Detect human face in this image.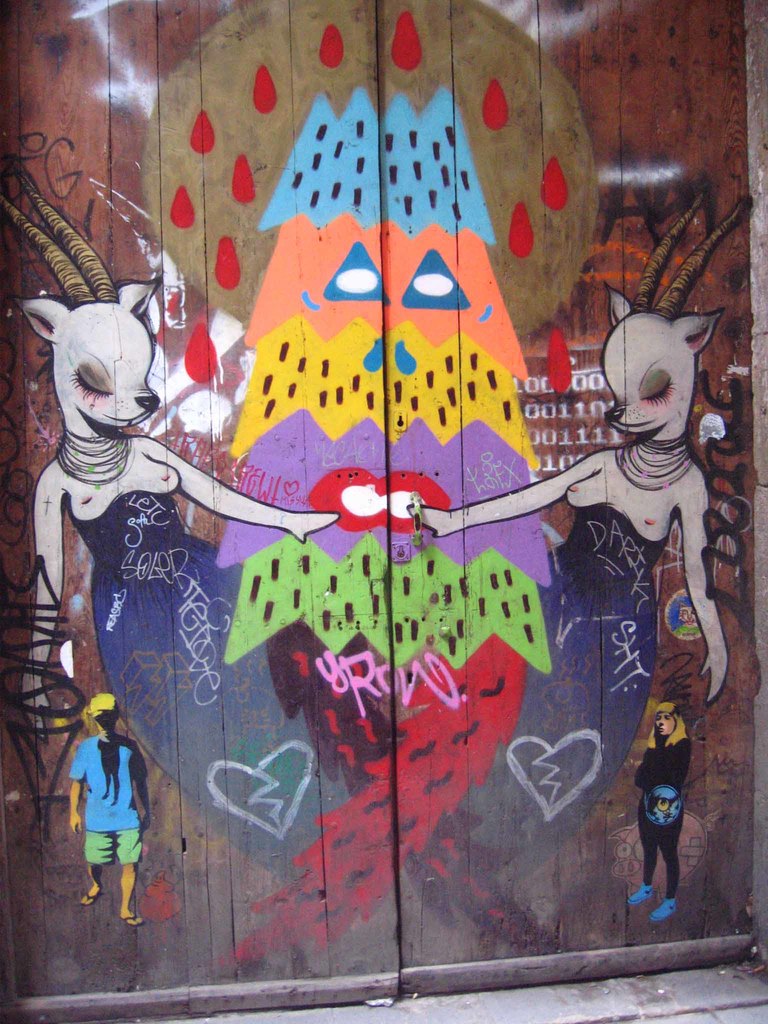
Detection: (93,709,117,733).
